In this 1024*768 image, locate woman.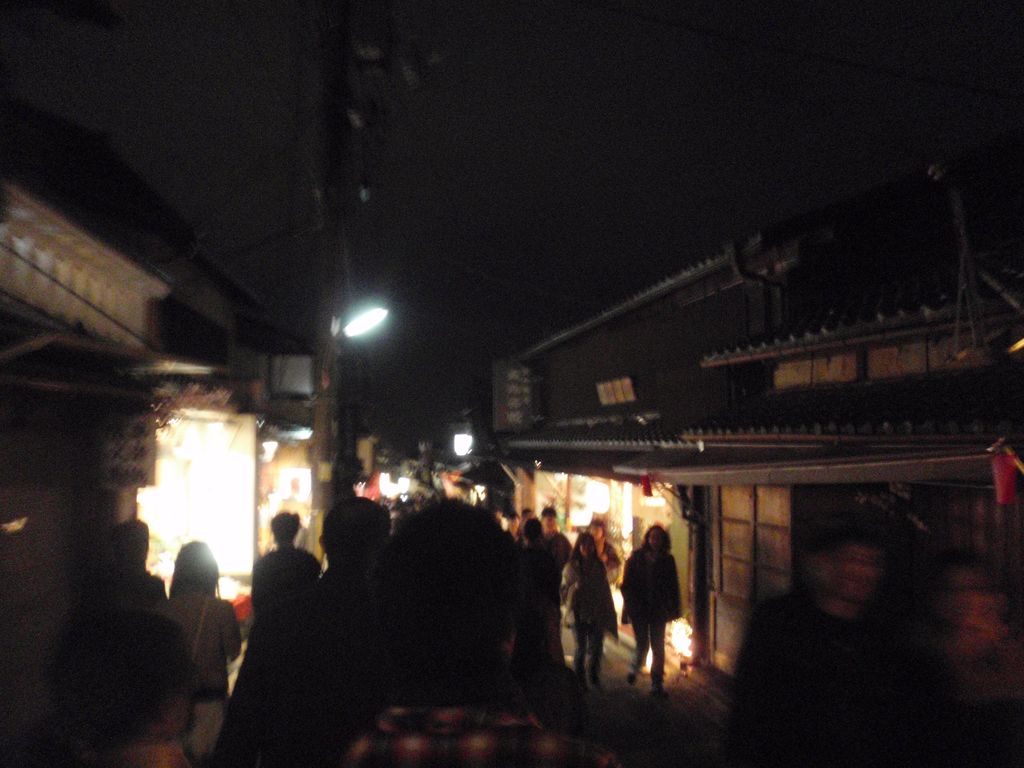
Bounding box: bbox=(561, 527, 609, 680).
